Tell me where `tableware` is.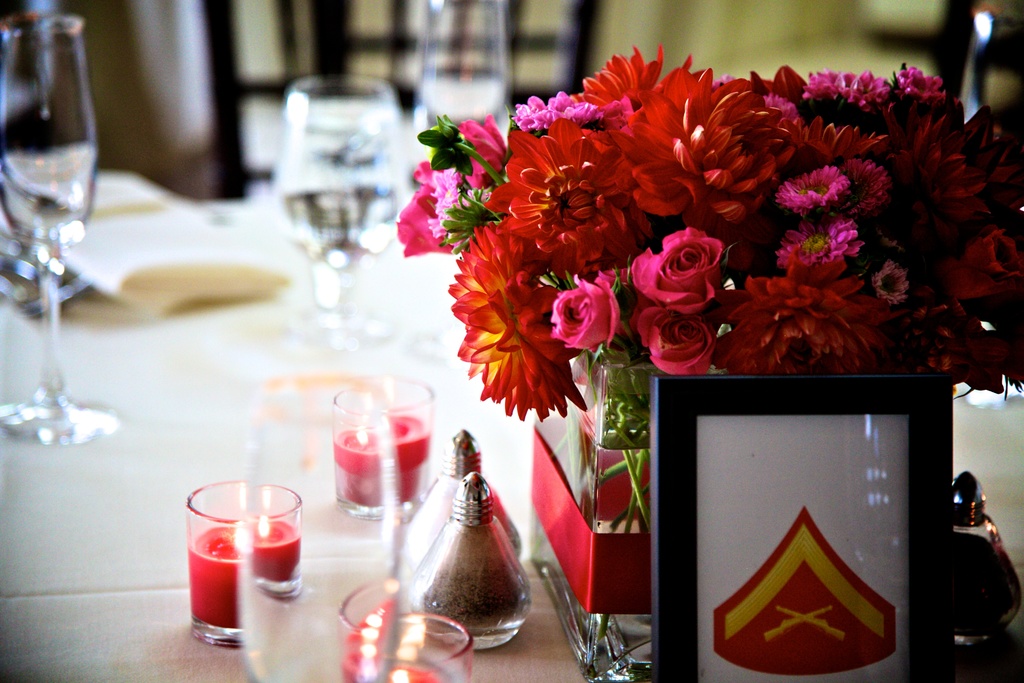
`tableware` is at <box>415,0,518,198</box>.
